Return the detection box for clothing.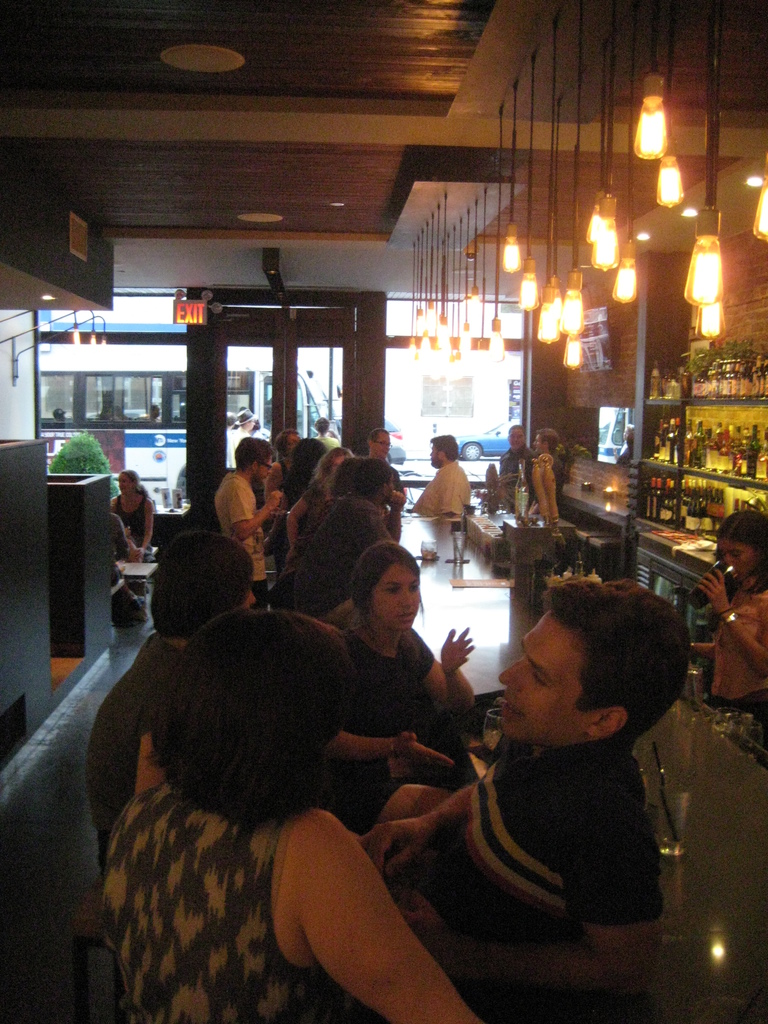
252:429:273:442.
